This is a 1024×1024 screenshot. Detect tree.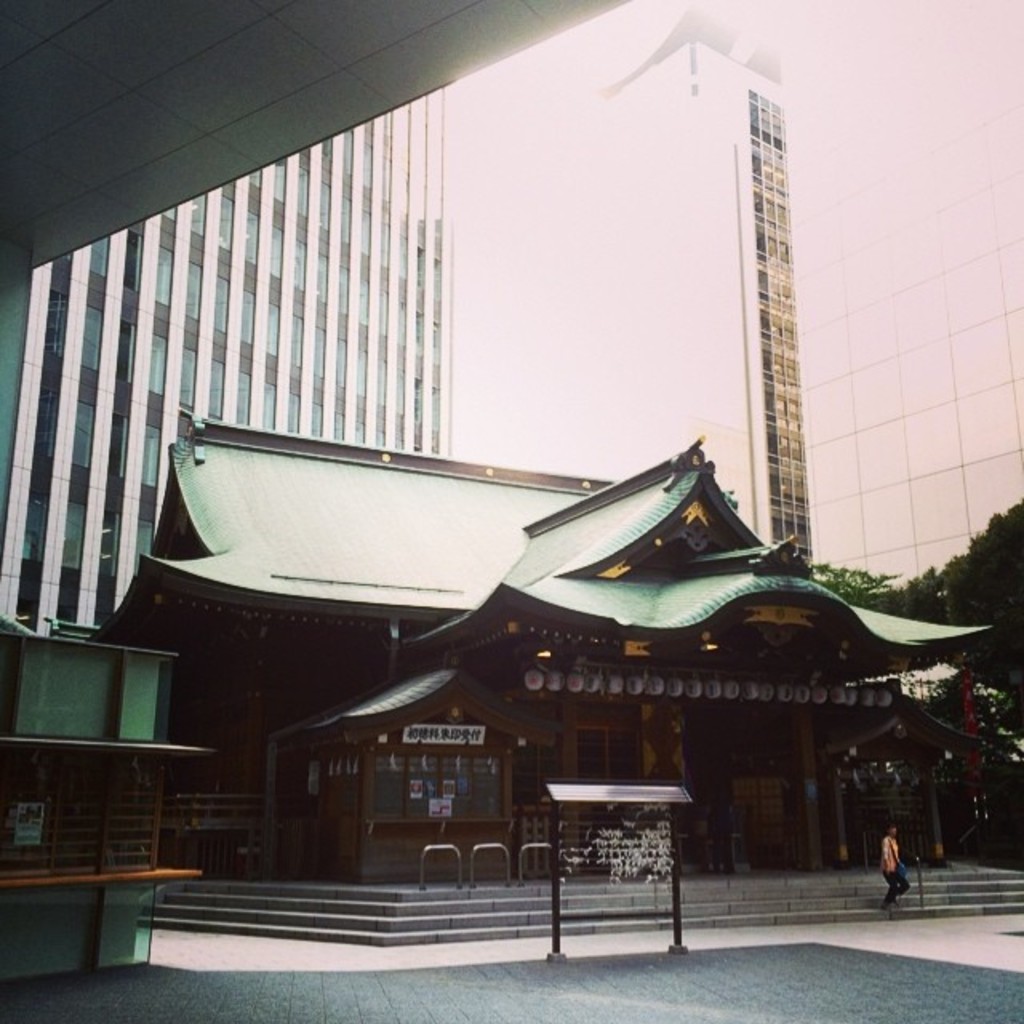
rect(939, 502, 1022, 669).
